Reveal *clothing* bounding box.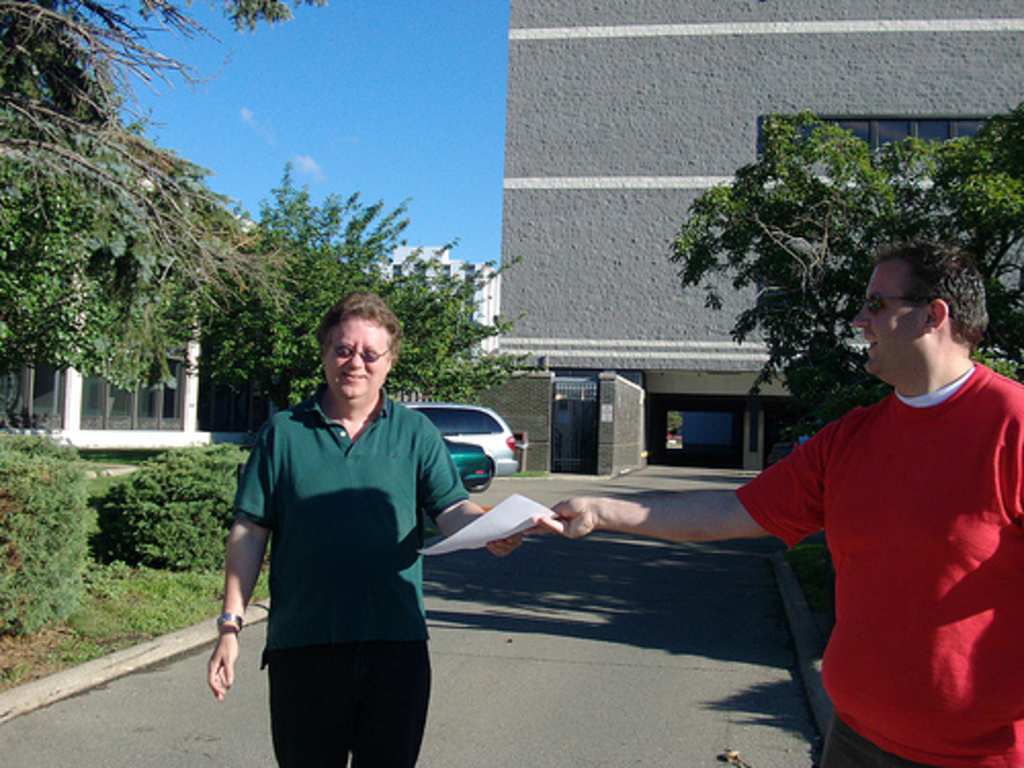
Revealed: {"left": 229, "top": 385, "right": 471, "bottom": 766}.
